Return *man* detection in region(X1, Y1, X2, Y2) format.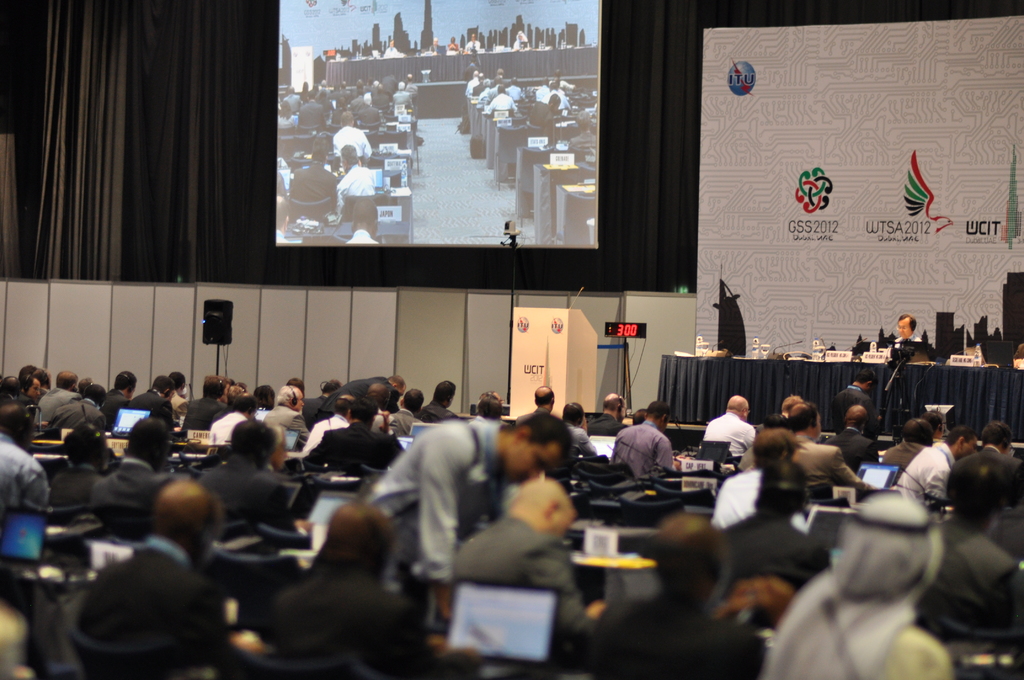
region(330, 109, 371, 157).
